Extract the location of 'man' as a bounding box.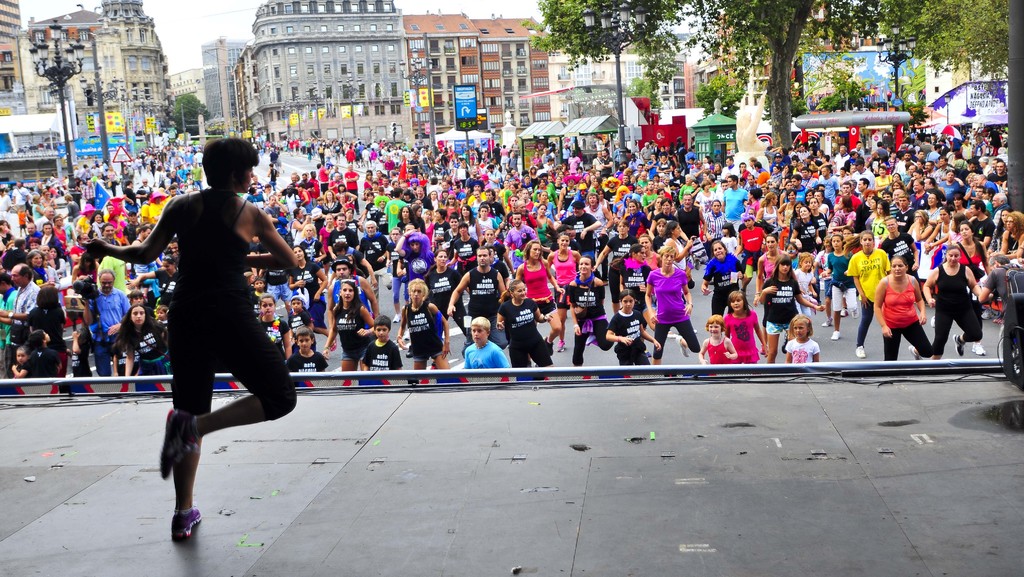
l=788, t=178, r=808, b=204.
